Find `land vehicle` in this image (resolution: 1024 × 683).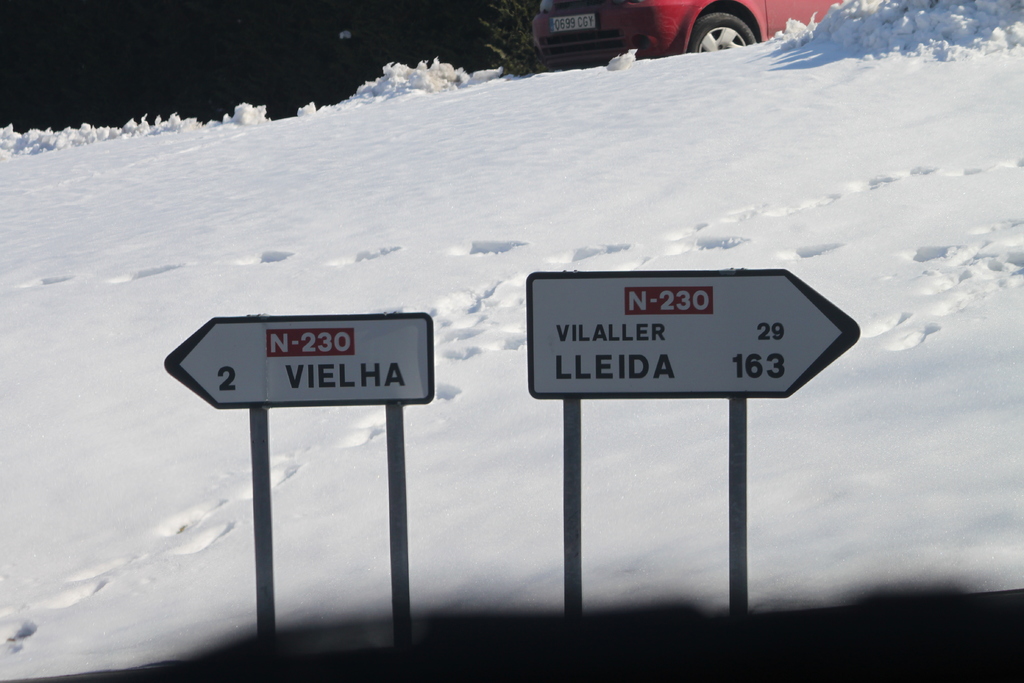
(left=511, top=0, right=872, bottom=72).
